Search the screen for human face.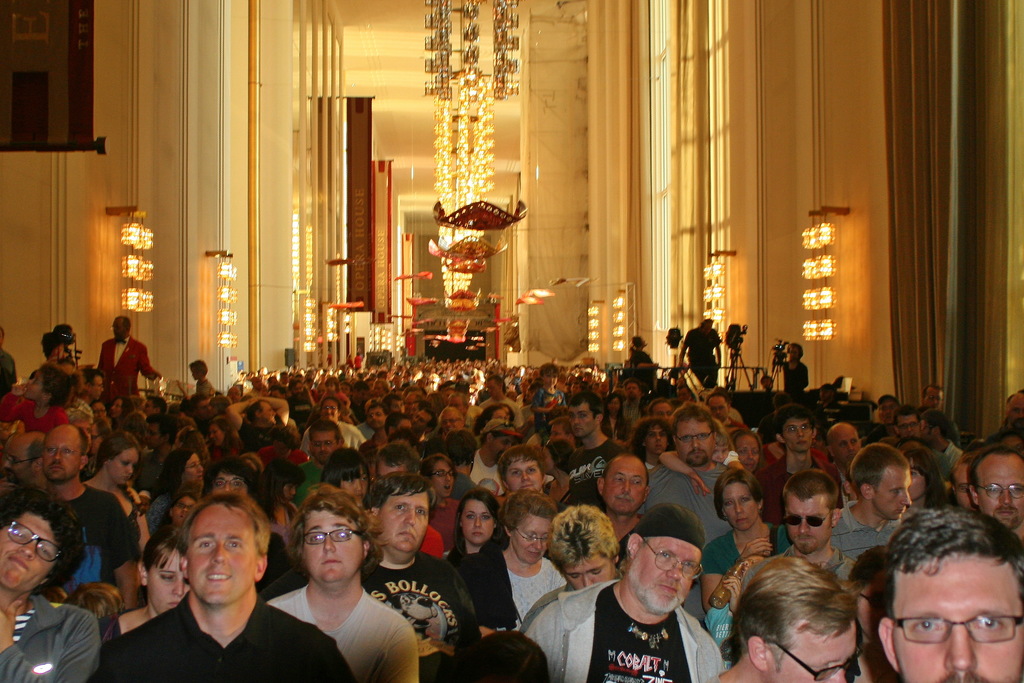
Found at locate(784, 418, 808, 449).
